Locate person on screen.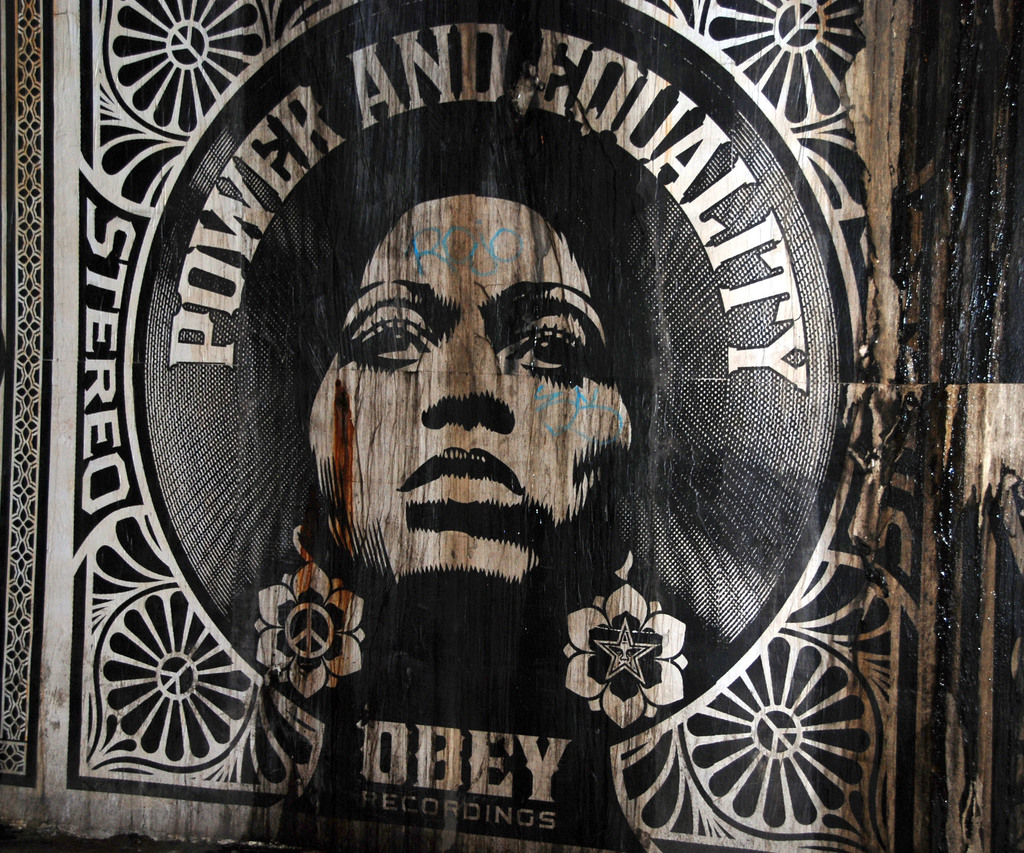
On screen at {"left": 307, "top": 194, "right": 634, "bottom": 603}.
